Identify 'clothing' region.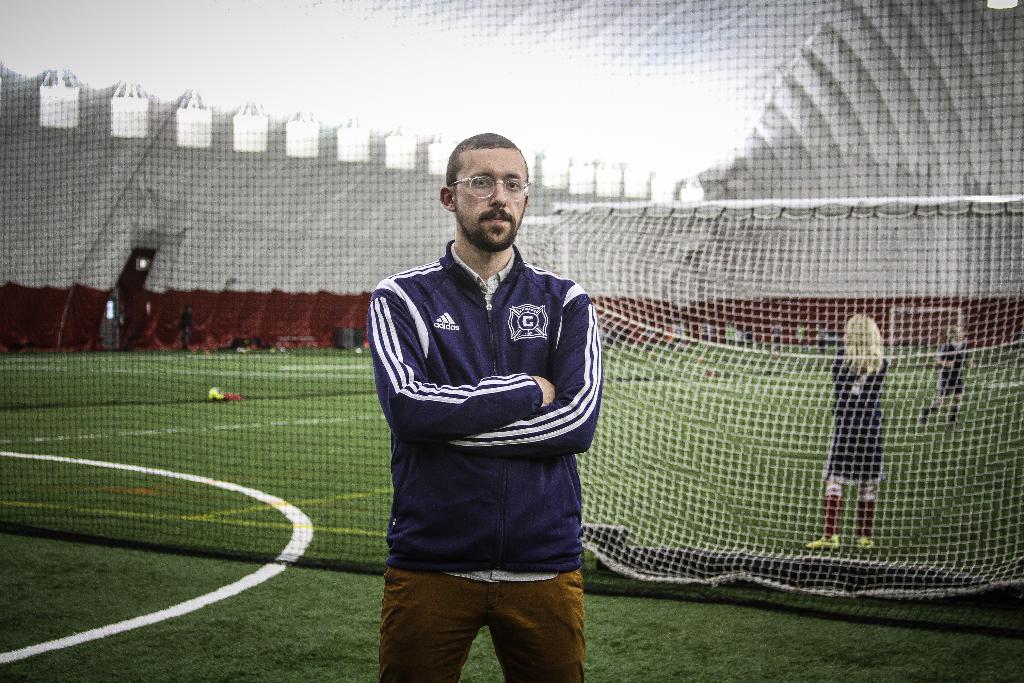
Region: locate(941, 339, 966, 399).
